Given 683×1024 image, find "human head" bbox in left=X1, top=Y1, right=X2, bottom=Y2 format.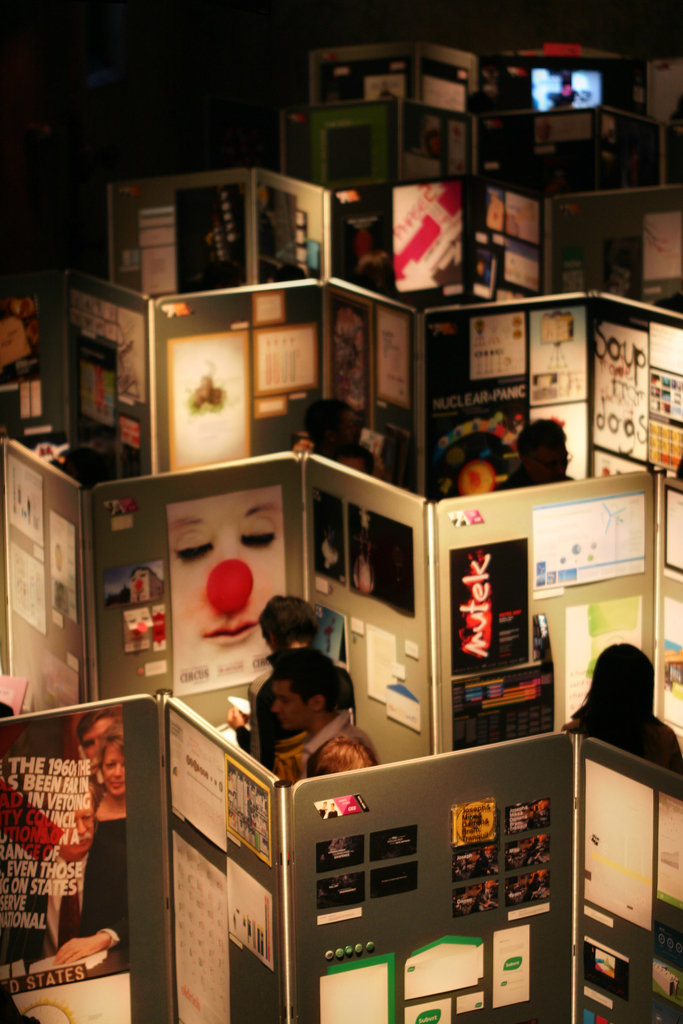
left=515, top=423, right=573, bottom=483.
